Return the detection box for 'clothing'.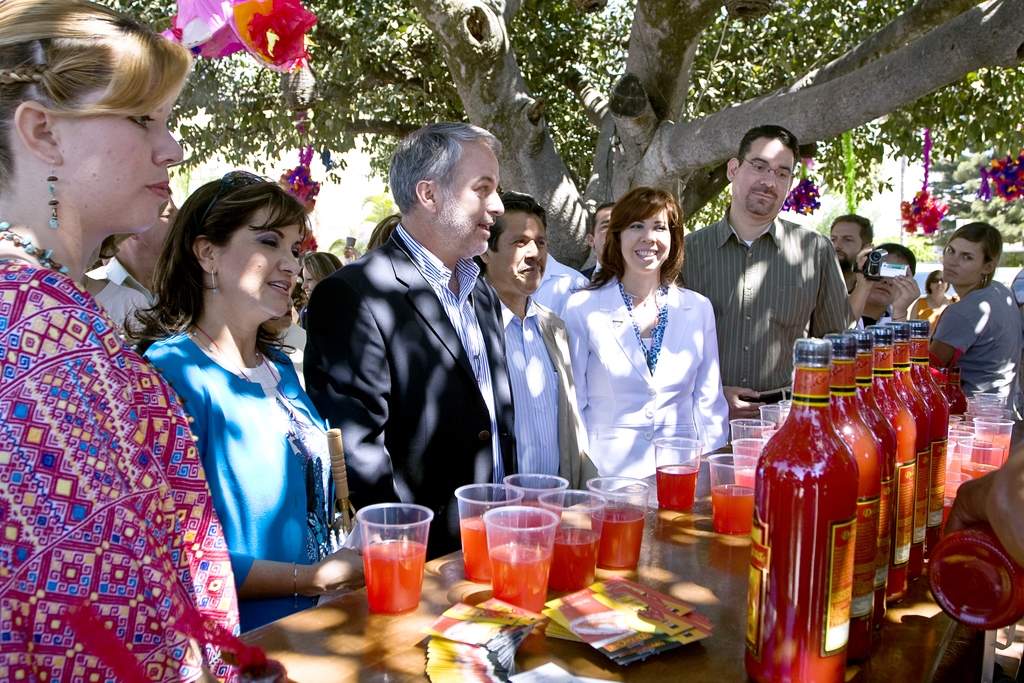
BBox(0, 251, 237, 682).
